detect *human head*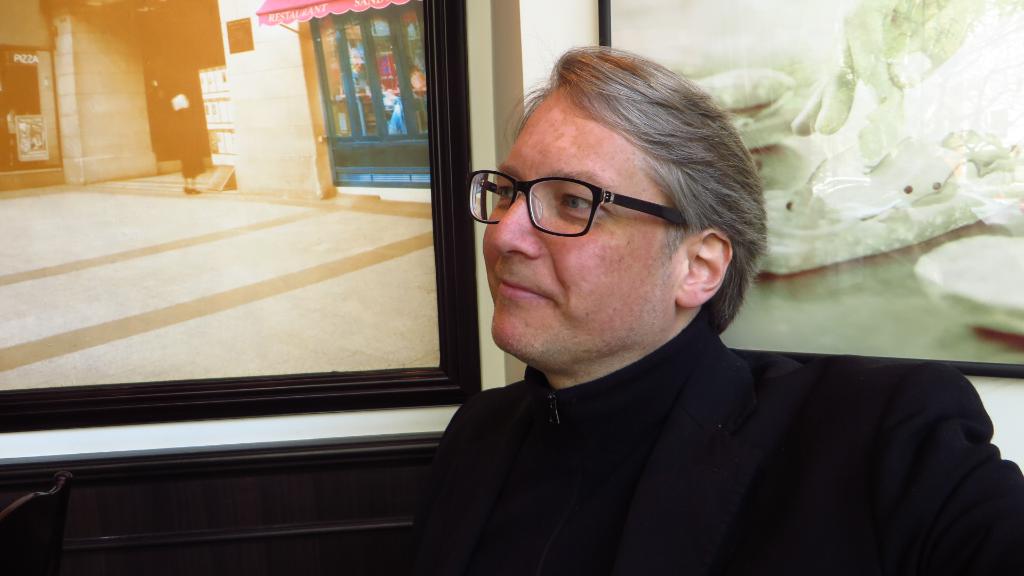
[left=468, top=63, right=753, bottom=335]
